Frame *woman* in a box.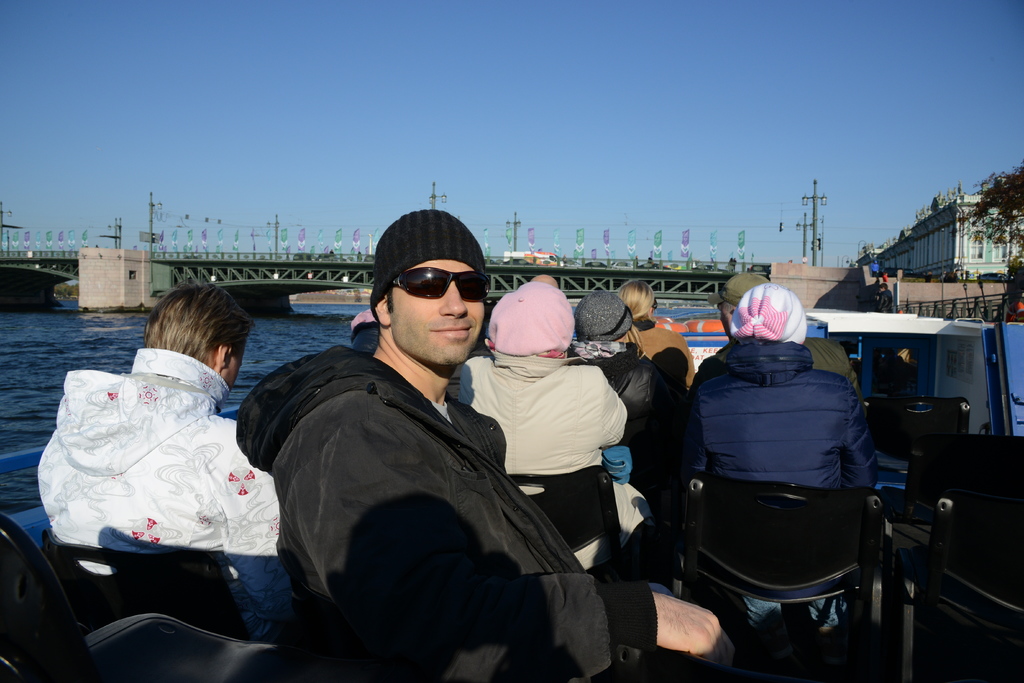
region(610, 277, 696, 390).
